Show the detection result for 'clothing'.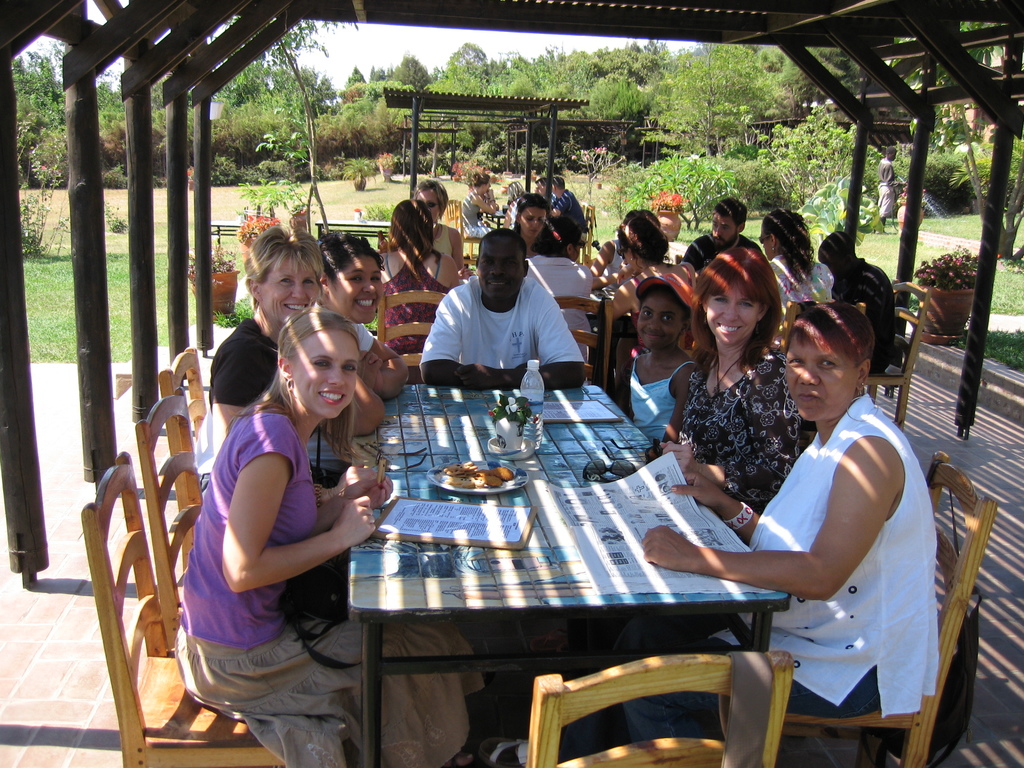
detection(526, 249, 595, 343).
